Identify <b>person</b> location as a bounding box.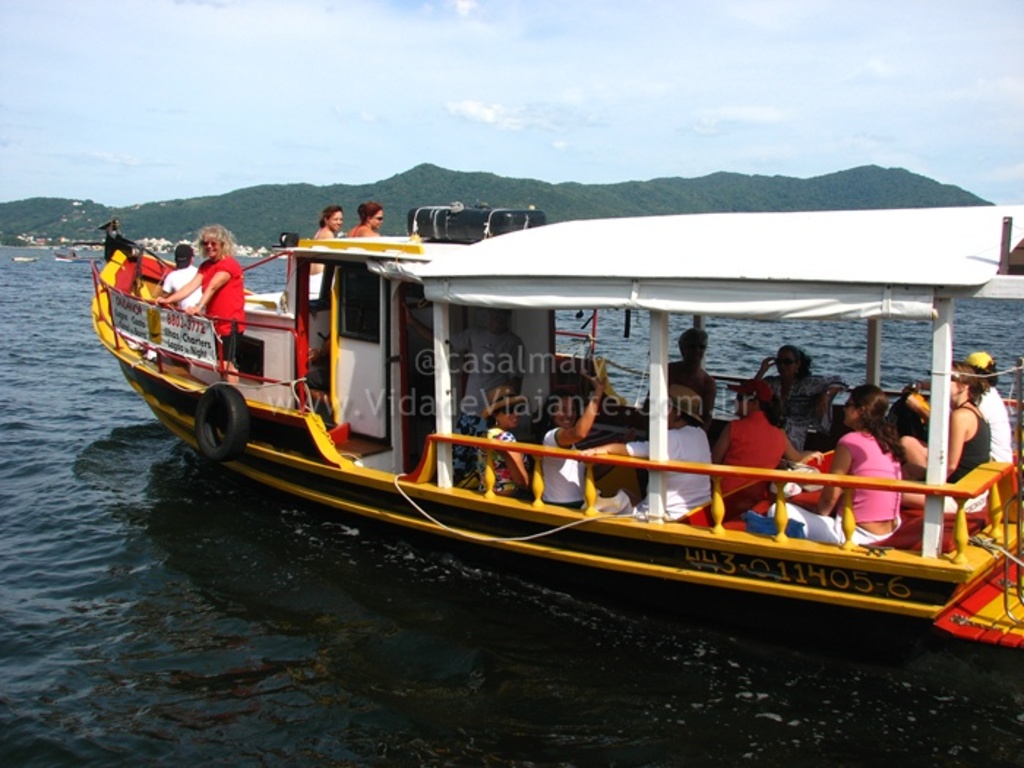
rect(158, 241, 203, 316).
